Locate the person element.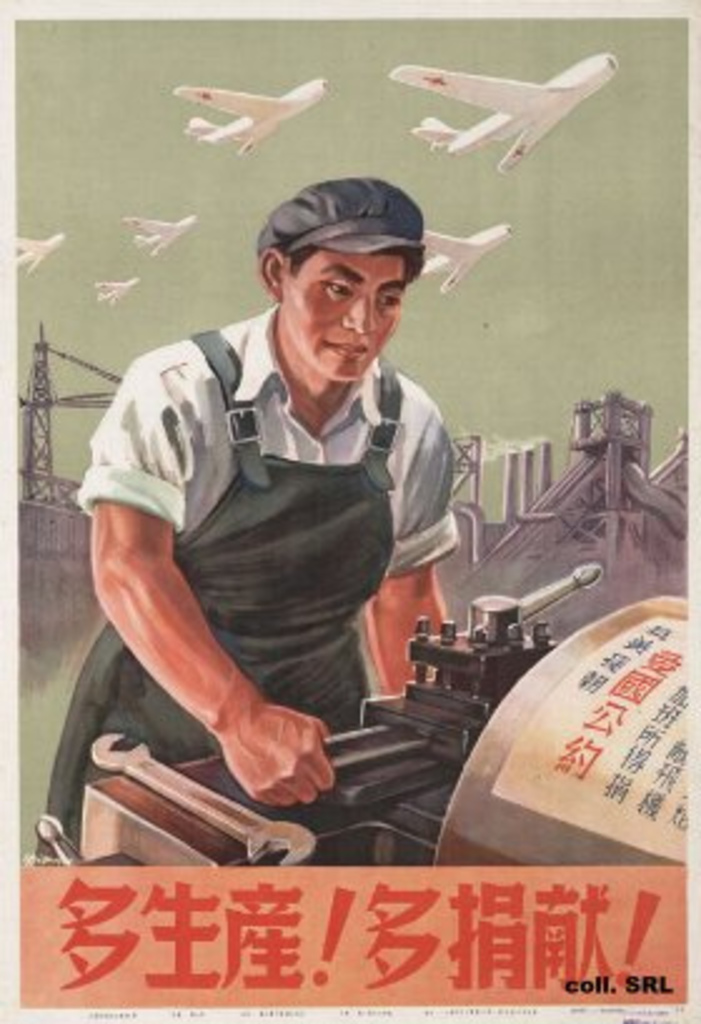
Element bbox: <bbox>55, 173, 488, 874</bbox>.
